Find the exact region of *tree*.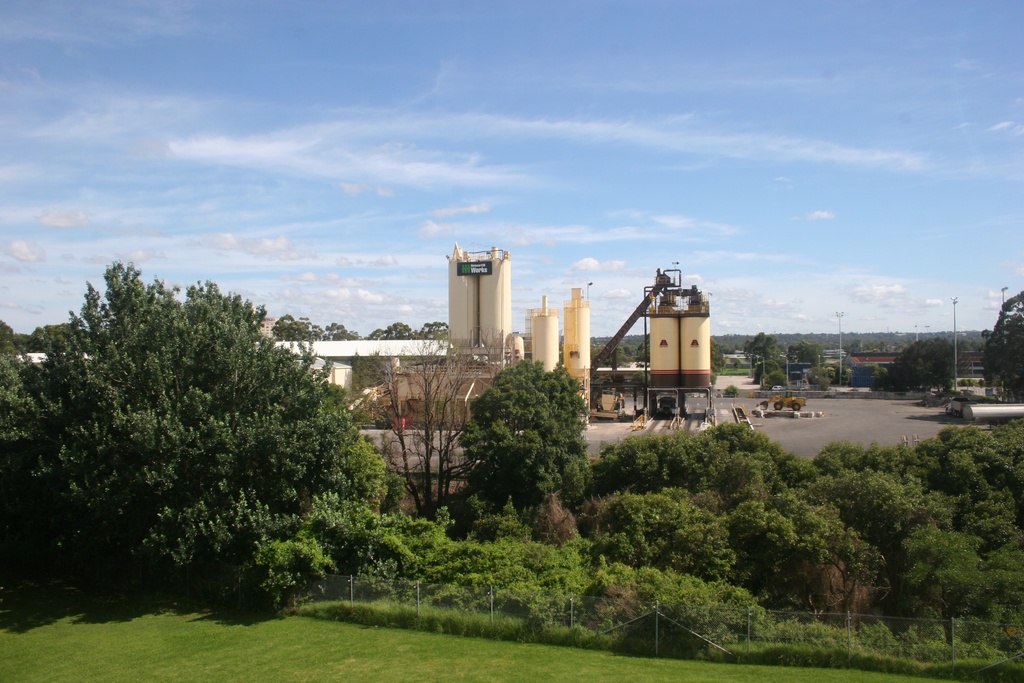
Exact region: box(744, 331, 792, 365).
